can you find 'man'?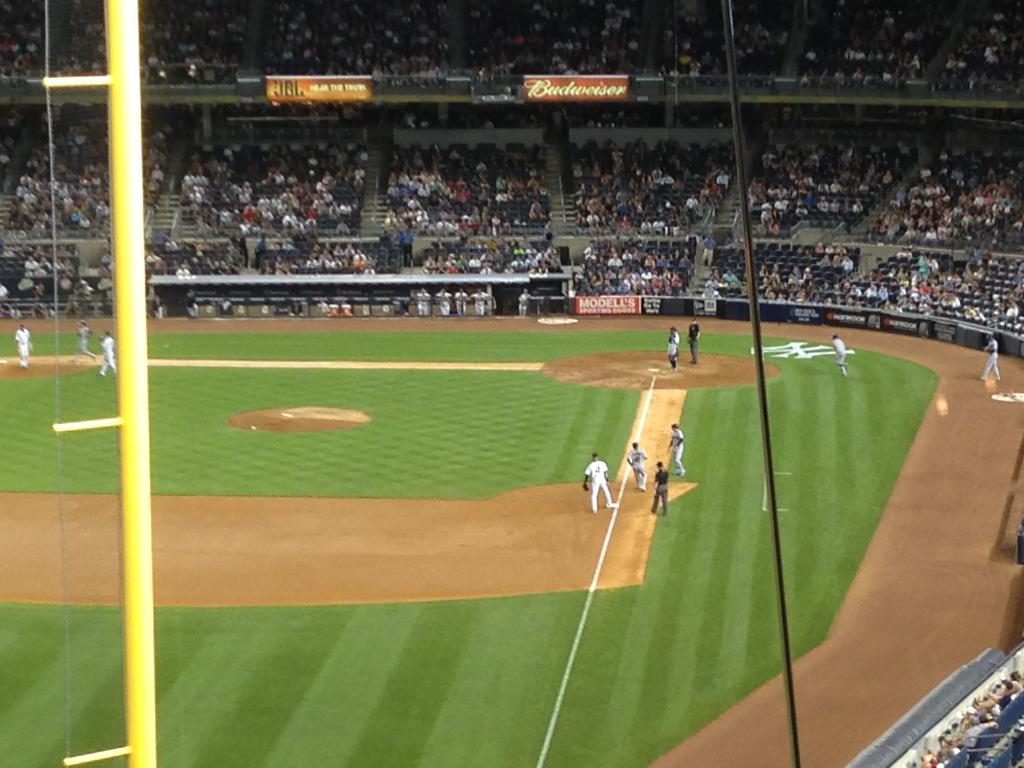
Yes, bounding box: pyautogui.locateOnScreen(977, 339, 1000, 381).
